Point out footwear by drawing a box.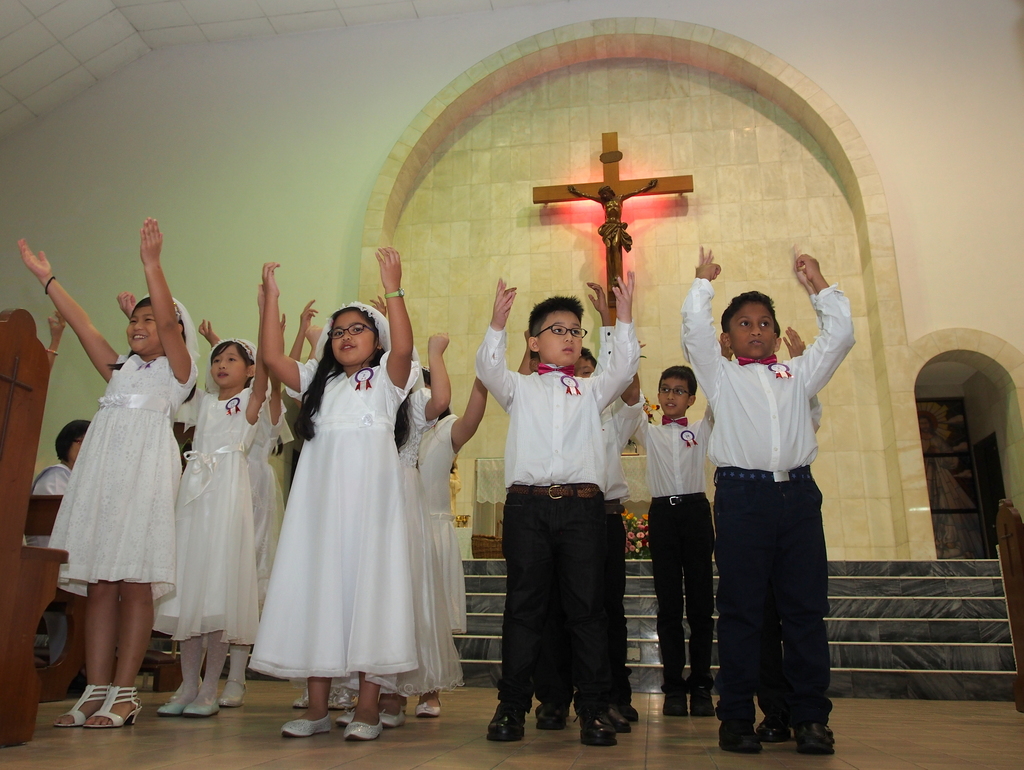
759, 725, 791, 739.
